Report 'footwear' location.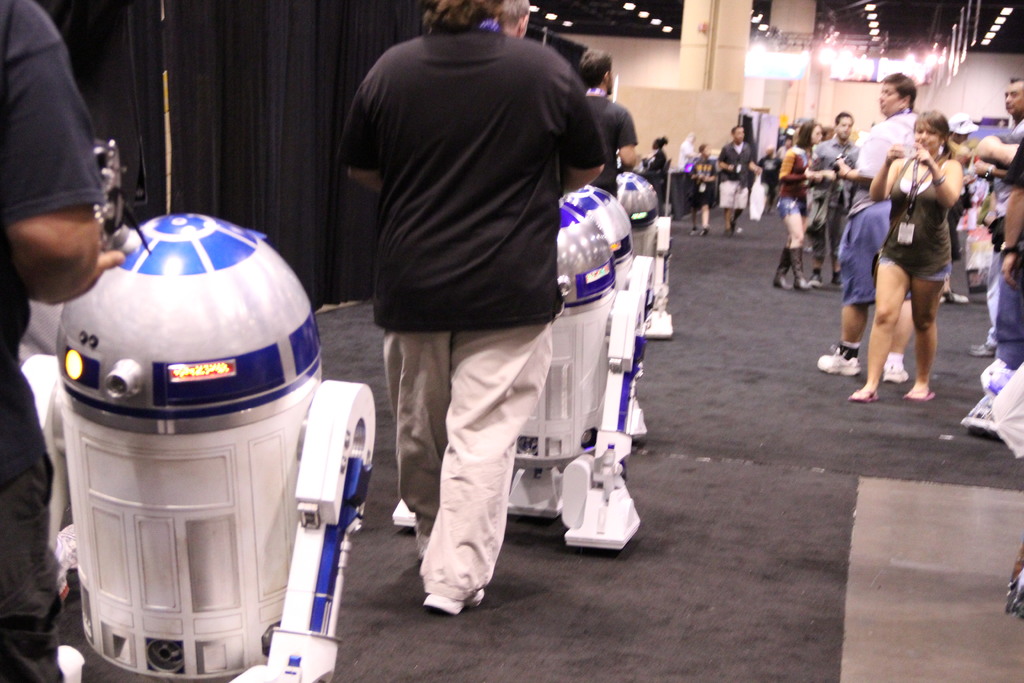
Report: locate(887, 359, 909, 381).
